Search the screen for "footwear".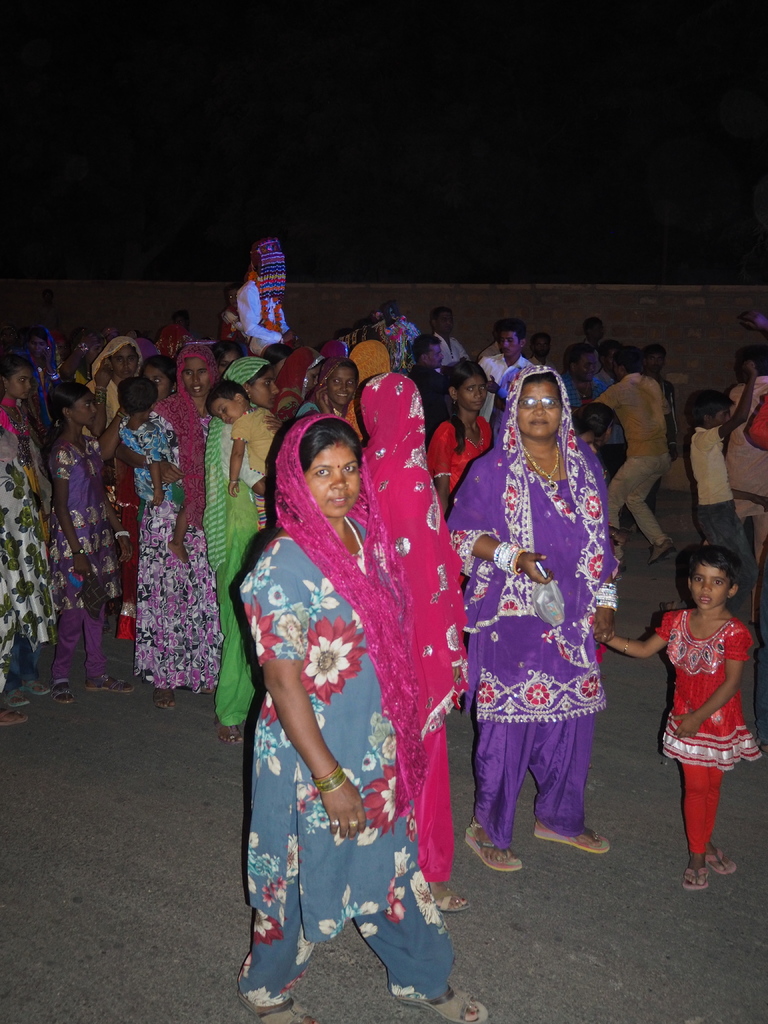
Found at [left=90, top=672, right=137, bottom=693].
